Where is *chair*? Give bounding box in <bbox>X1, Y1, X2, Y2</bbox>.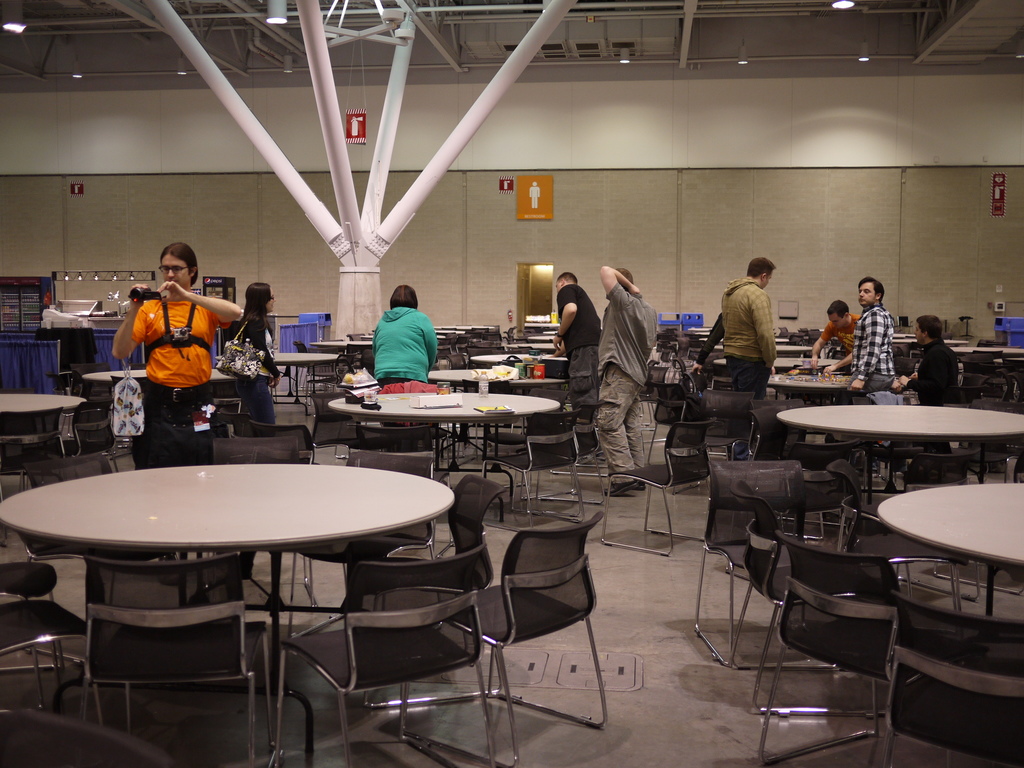
<bbox>650, 383, 723, 487</bbox>.
